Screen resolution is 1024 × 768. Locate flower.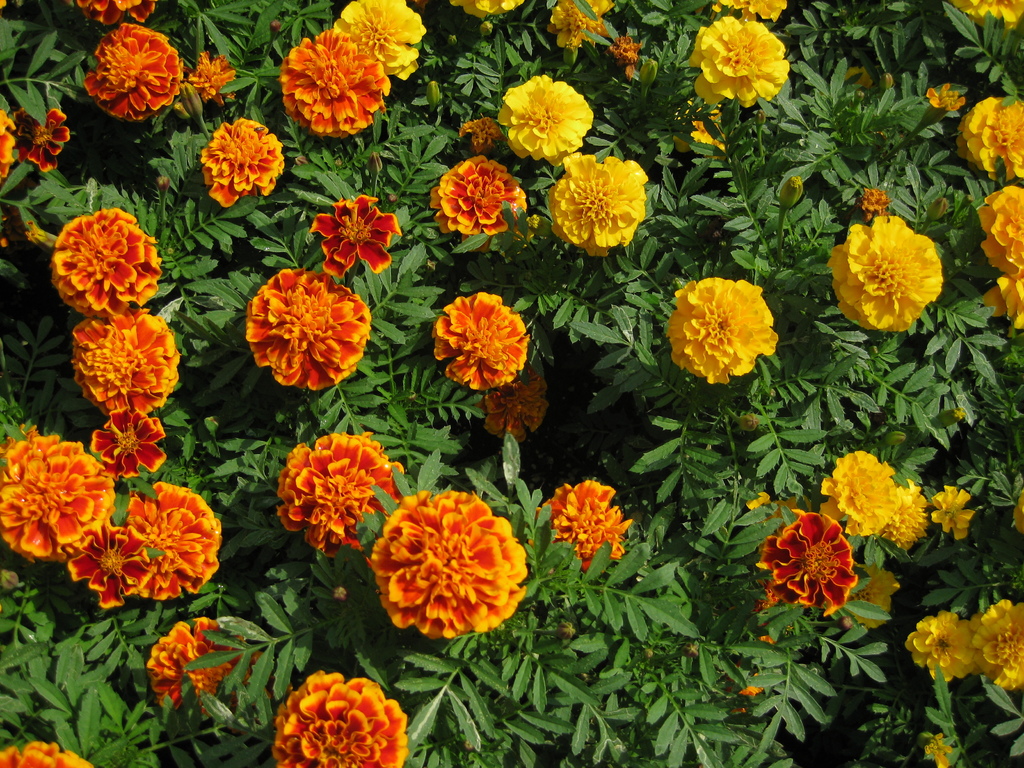
box=[948, 95, 1023, 180].
